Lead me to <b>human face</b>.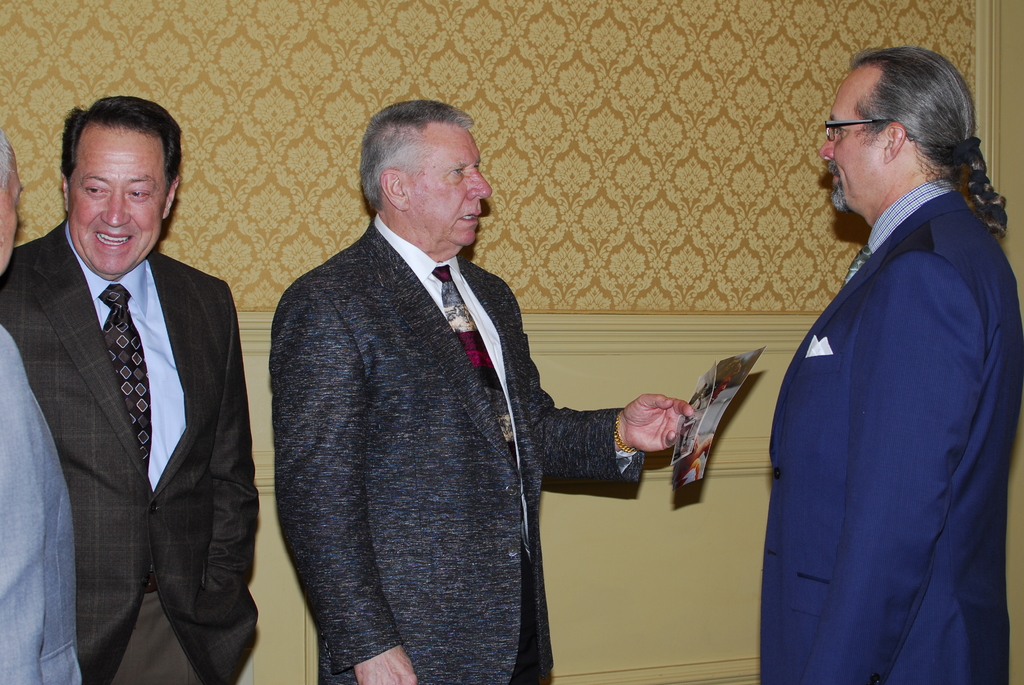
Lead to 68:125:170:274.
